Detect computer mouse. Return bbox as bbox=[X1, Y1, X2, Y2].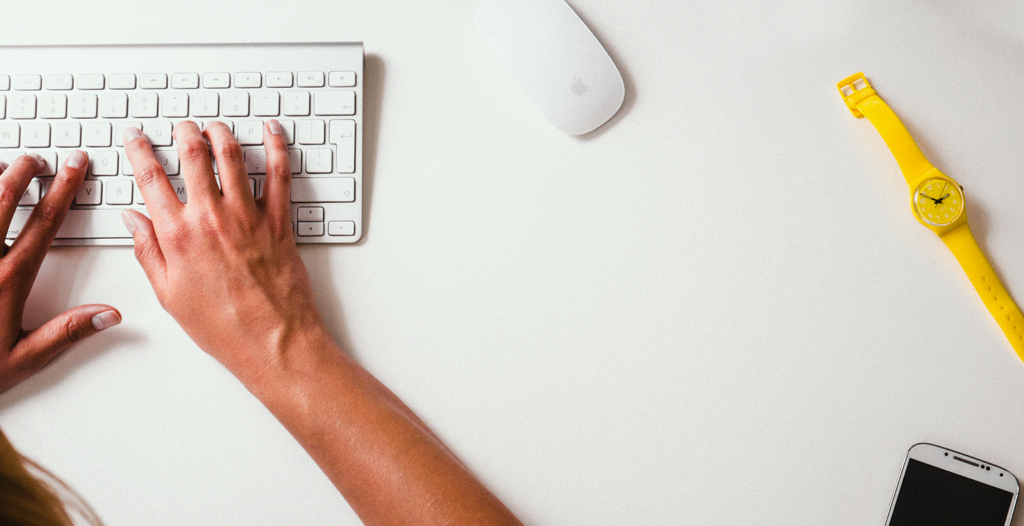
bbox=[490, 0, 625, 138].
